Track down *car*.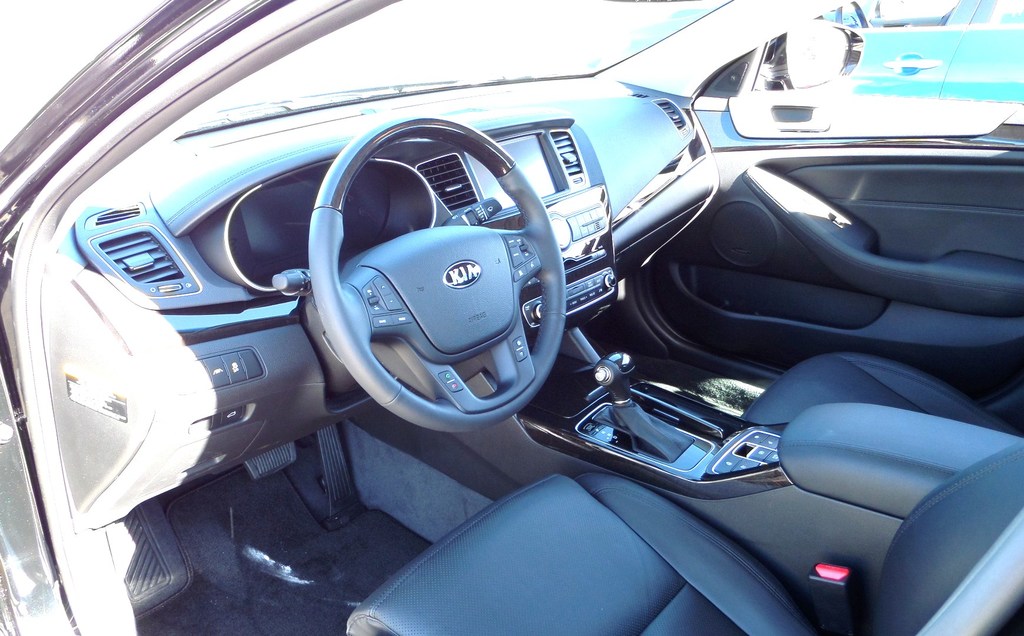
Tracked to 756,0,1012,138.
